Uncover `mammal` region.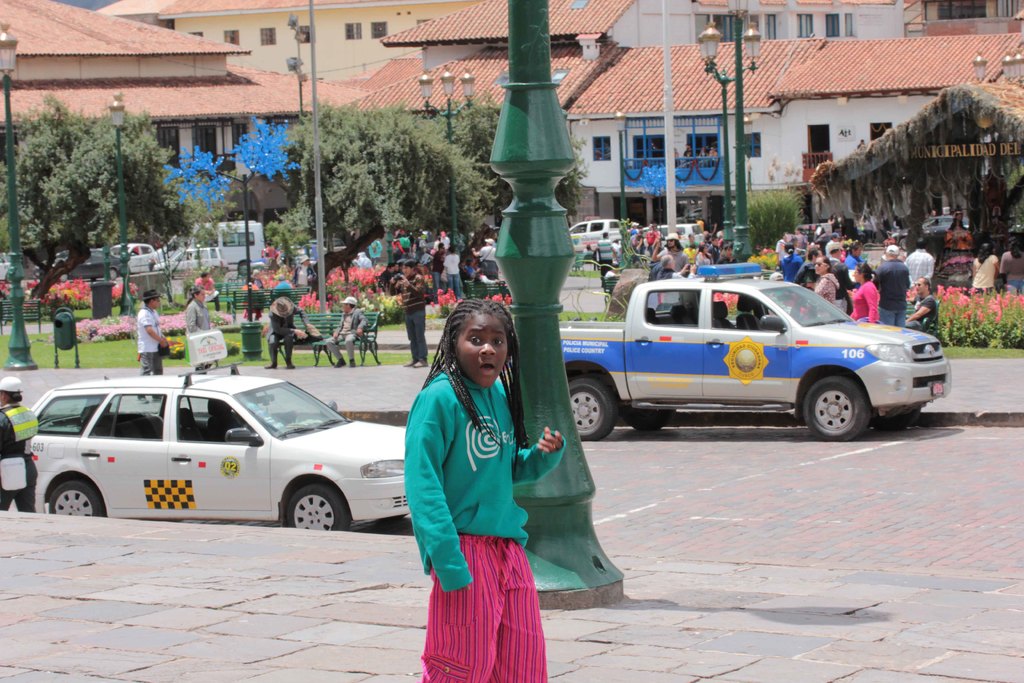
Uncovered: detection(265, 295, 315, 370).
